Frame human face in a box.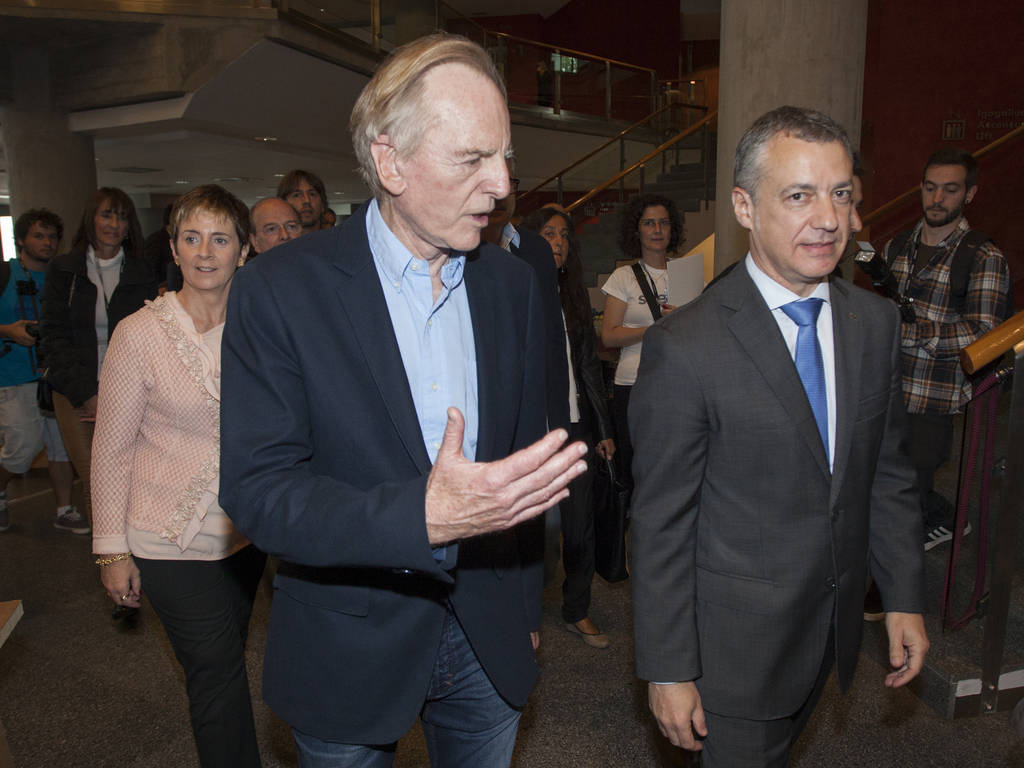
locate(541, 214, 569, 268).
